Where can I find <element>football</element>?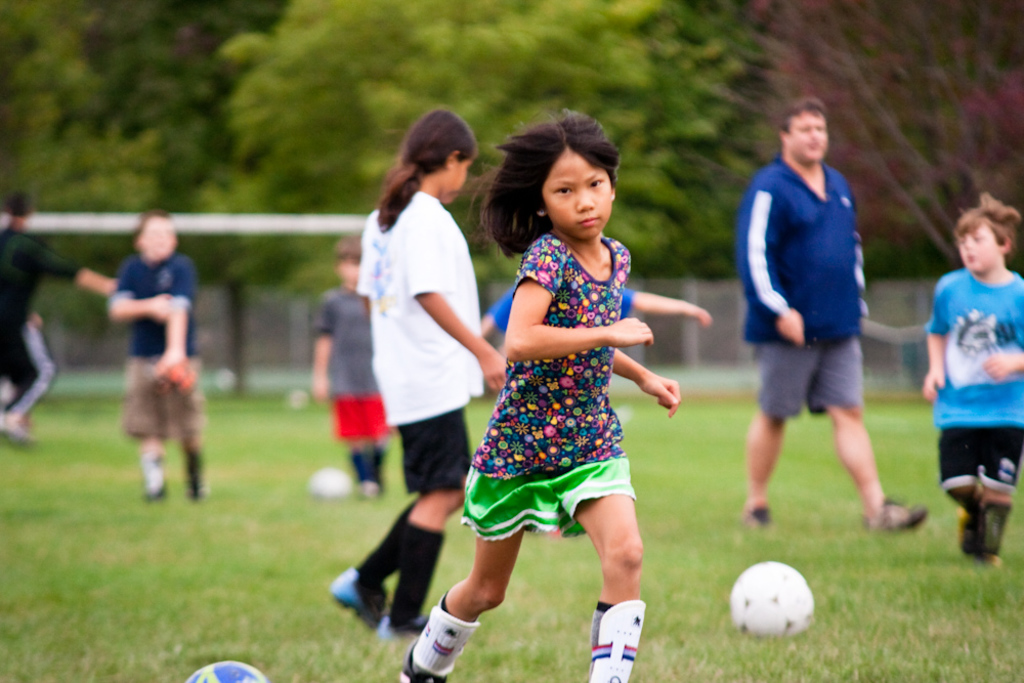
You can find it at (left=307, top=465, right=353, bottom=496).
